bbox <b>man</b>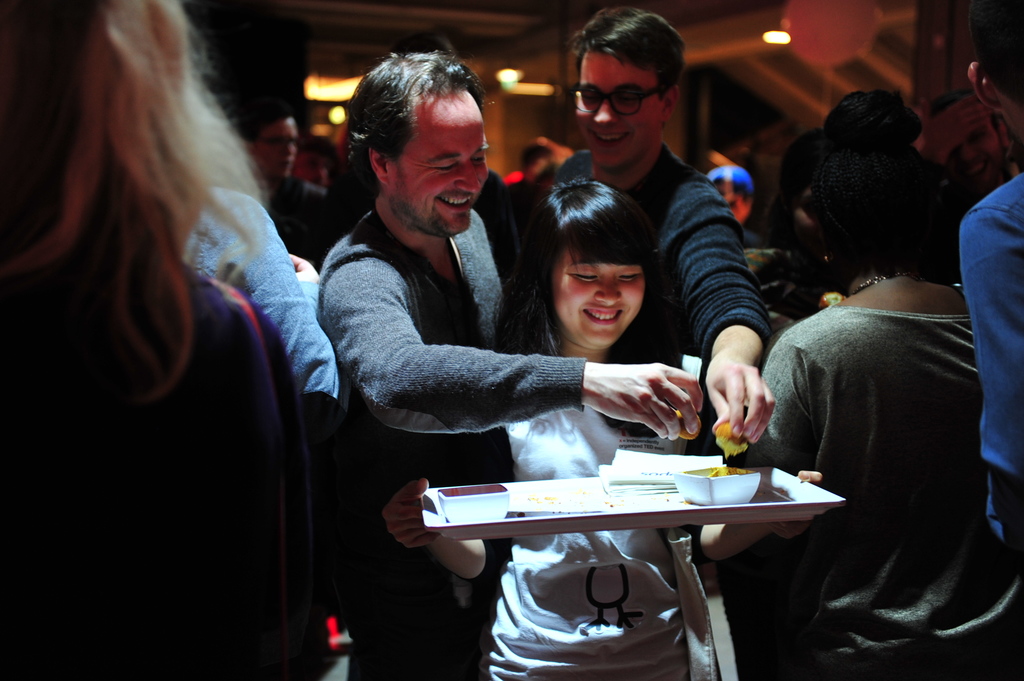
219:95:348:289
